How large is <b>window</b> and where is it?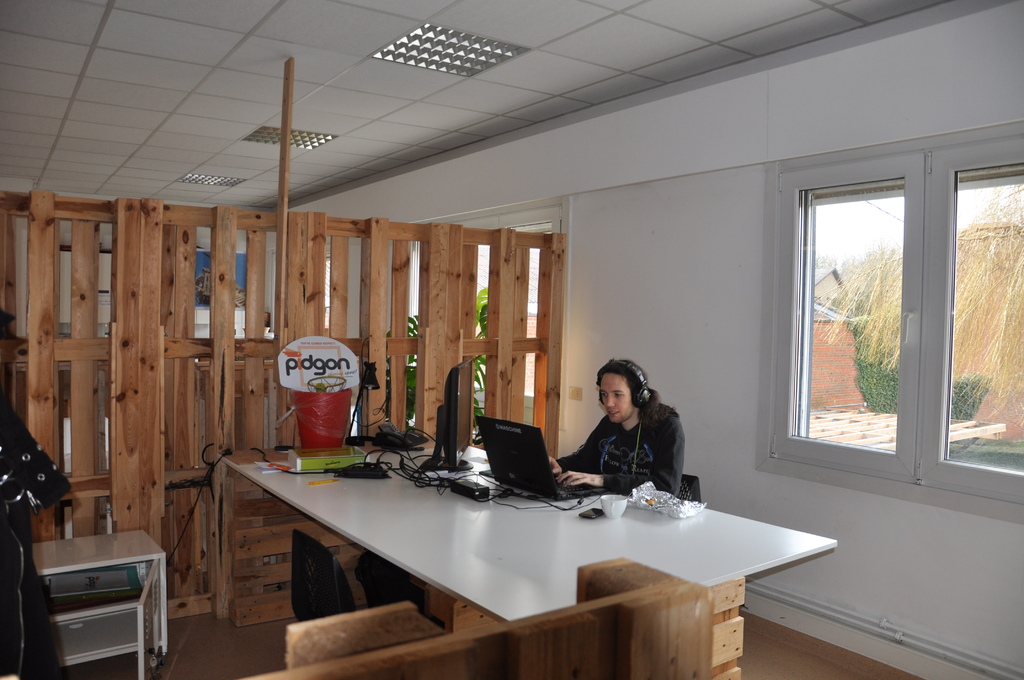
Bounding box: [left=766, top=123, right=986, bottom=498].
